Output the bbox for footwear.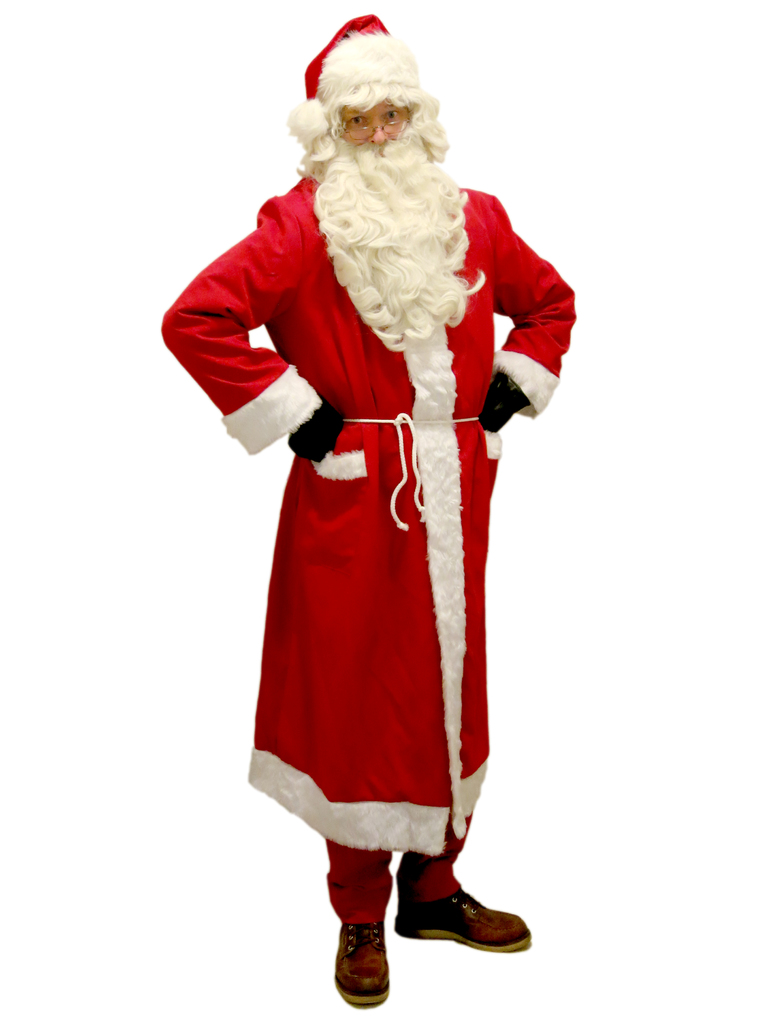
x1=397 y1=891 x2=534 y2=950.
